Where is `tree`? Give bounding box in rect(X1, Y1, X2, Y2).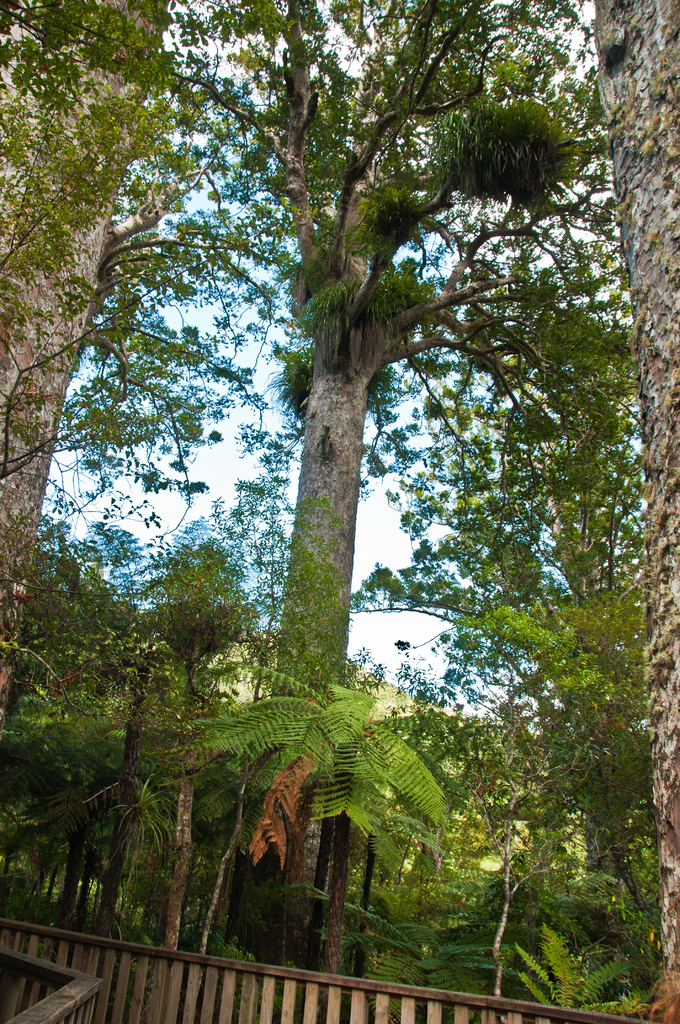
rect(0, 0, 175, 697).
